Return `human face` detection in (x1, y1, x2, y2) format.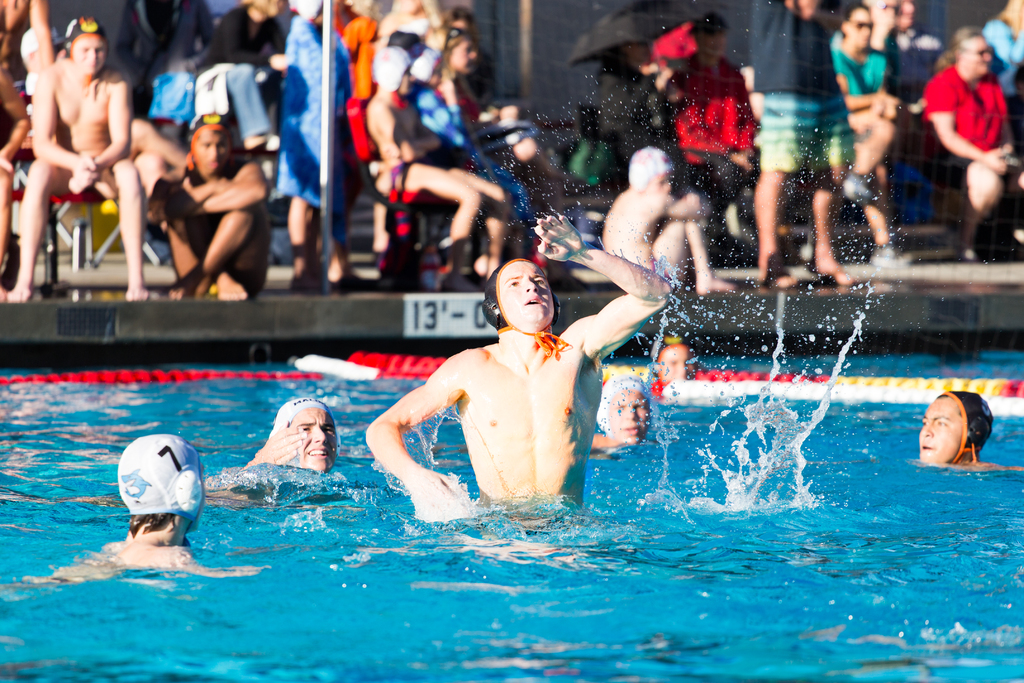
(498, 264, 557, 324).
